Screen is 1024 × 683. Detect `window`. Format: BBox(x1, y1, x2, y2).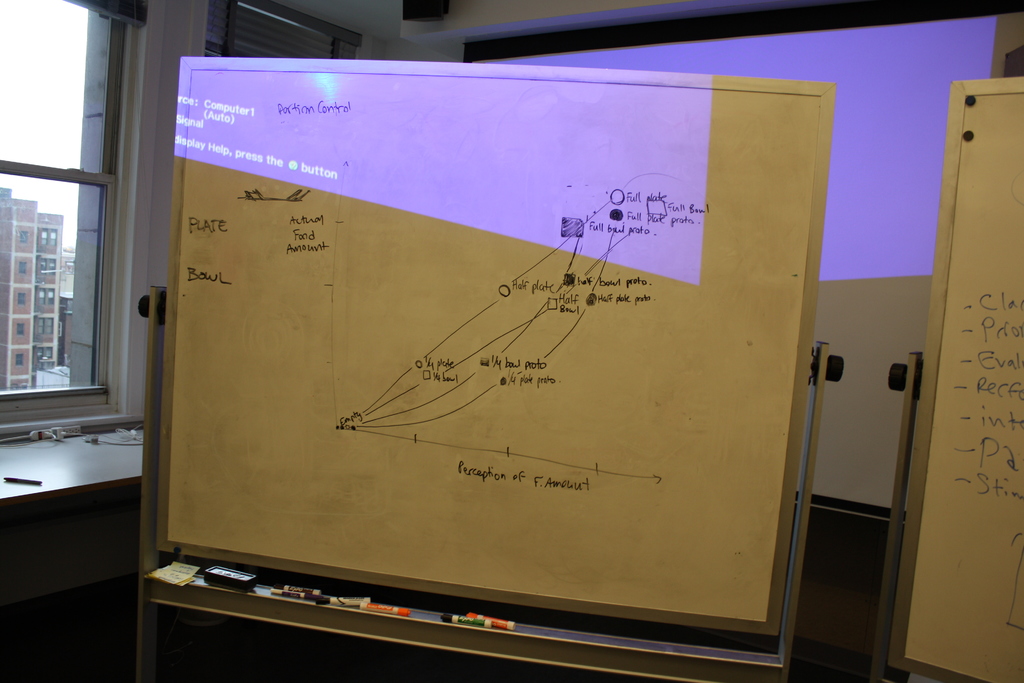
BBox(13, 8, 154, 467).
